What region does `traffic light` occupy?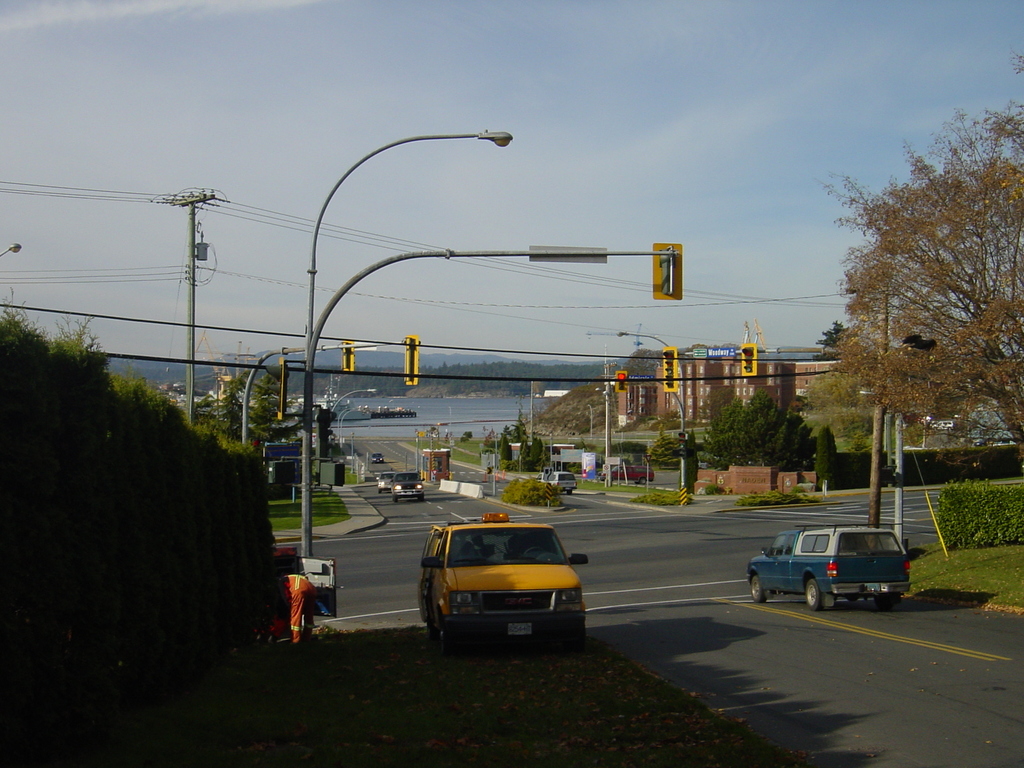
detection(678, 433, 687, 460).
